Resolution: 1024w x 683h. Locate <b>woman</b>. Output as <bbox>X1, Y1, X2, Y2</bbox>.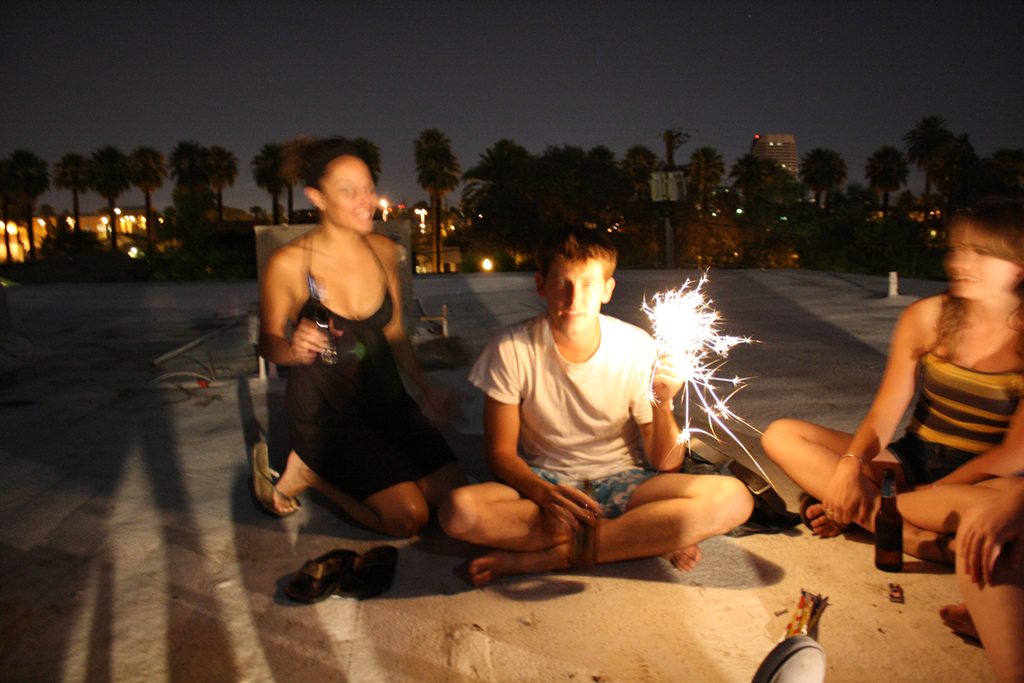
<bbox>758, 195, 1023, 568</bbox>.
